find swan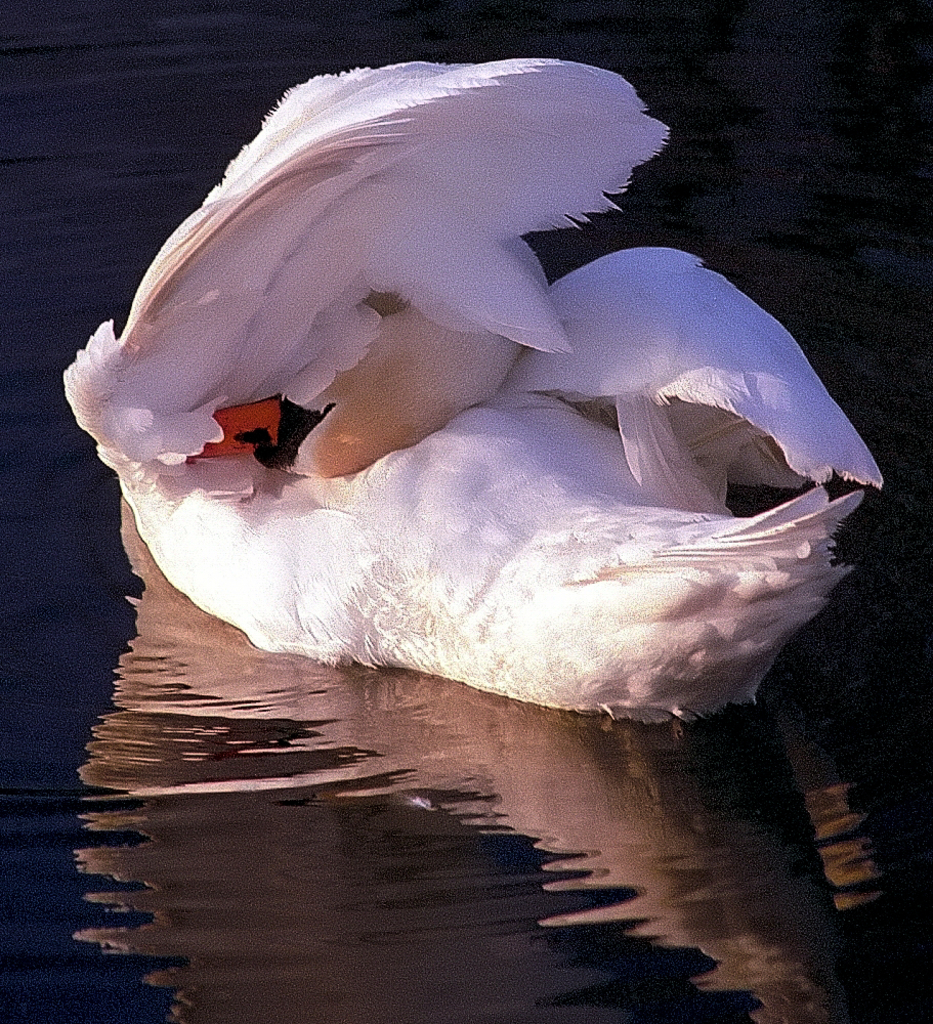
<region>74, 40, 853, 667</region>
